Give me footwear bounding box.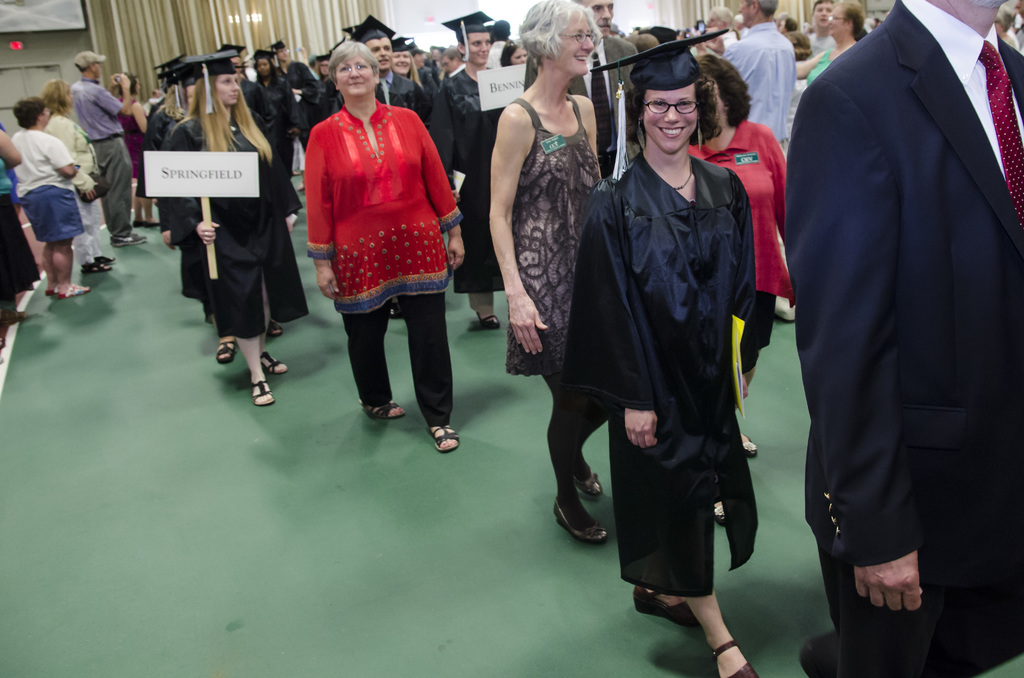
x1=714, y1=642, x2=758, y2=677.
